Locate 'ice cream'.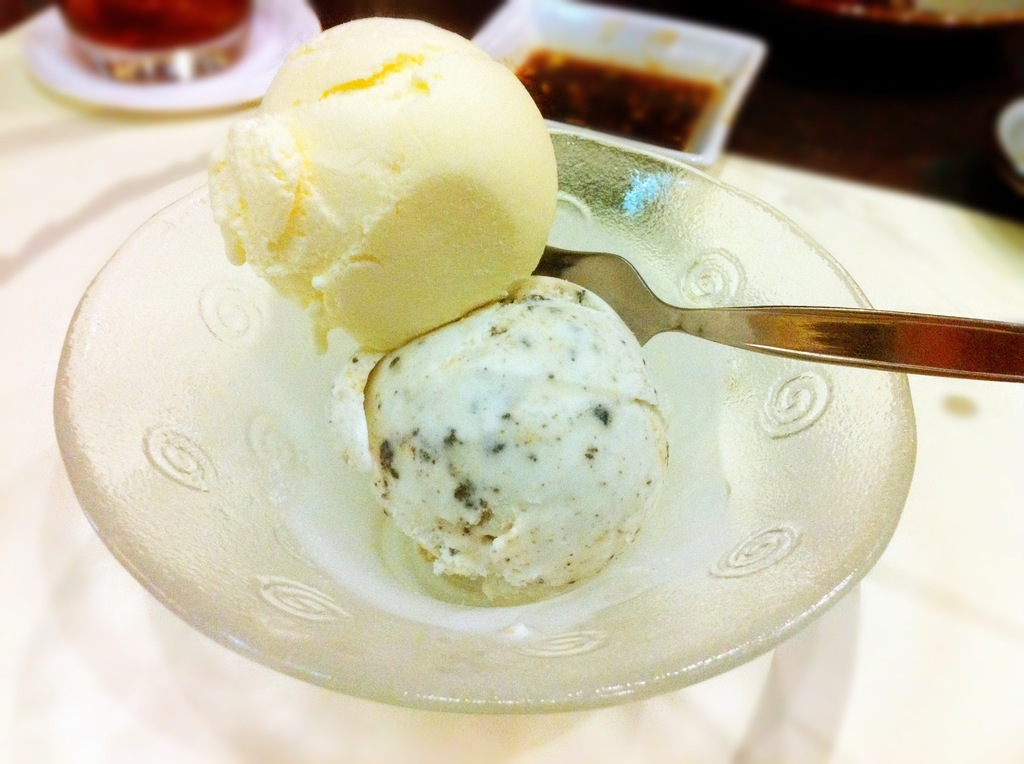
Bounding box: bbox(360, 276, 666, 607).
